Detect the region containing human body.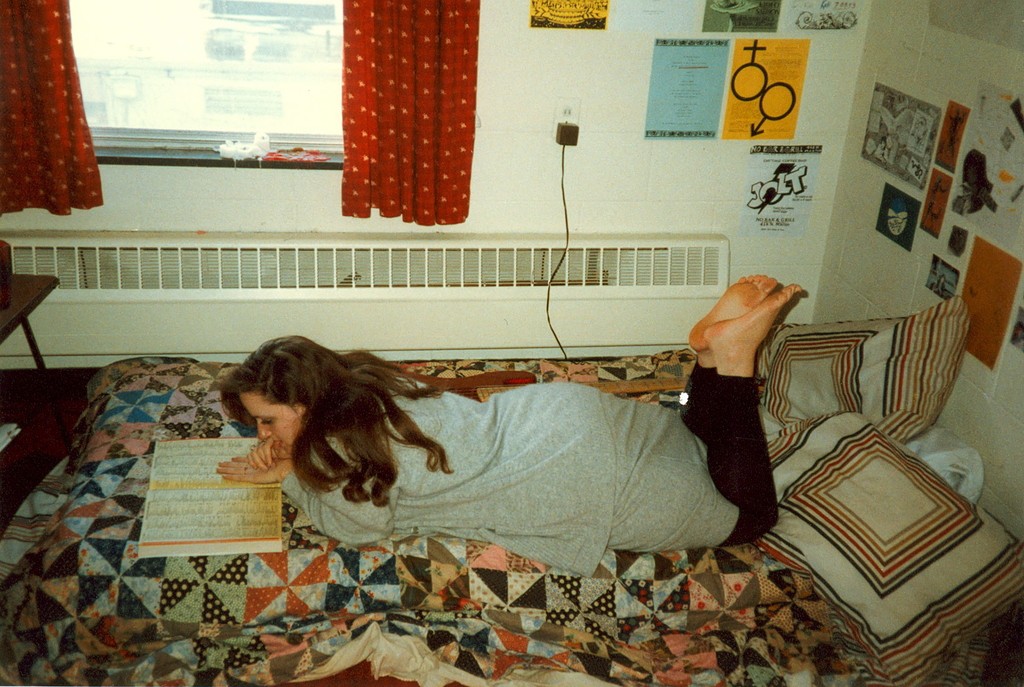
region(262, 306, 797, 589).
